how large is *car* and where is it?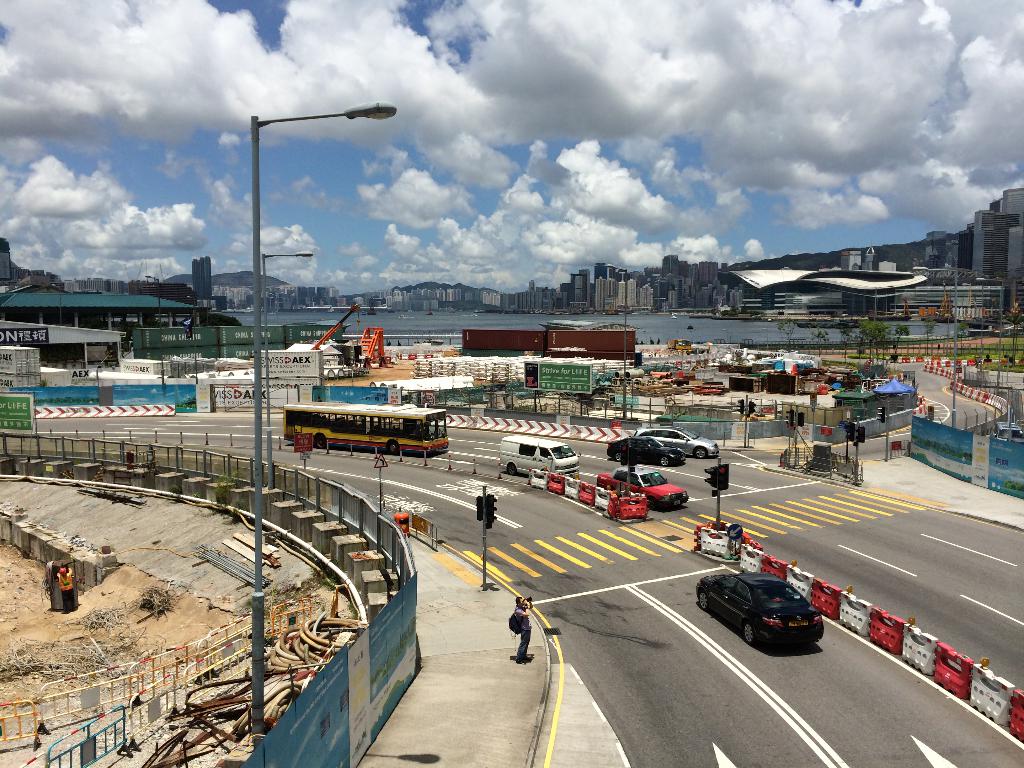
Bounding box: <region>989, 422, 1023, 444</region>.
